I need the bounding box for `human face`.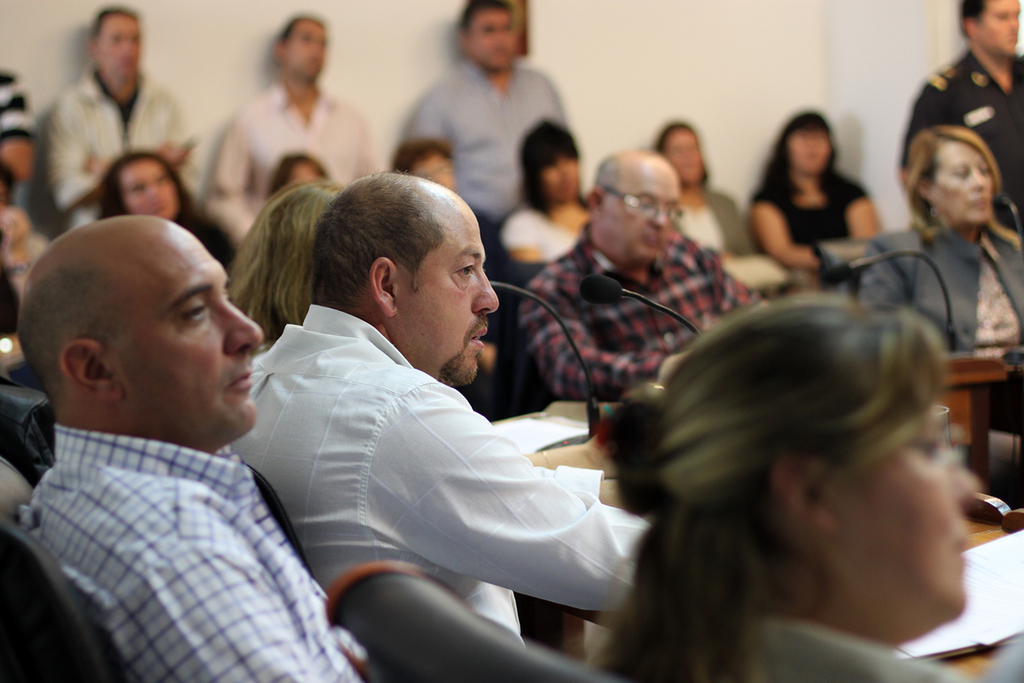
Here it is: Rect(120, 156, 178, 221).
